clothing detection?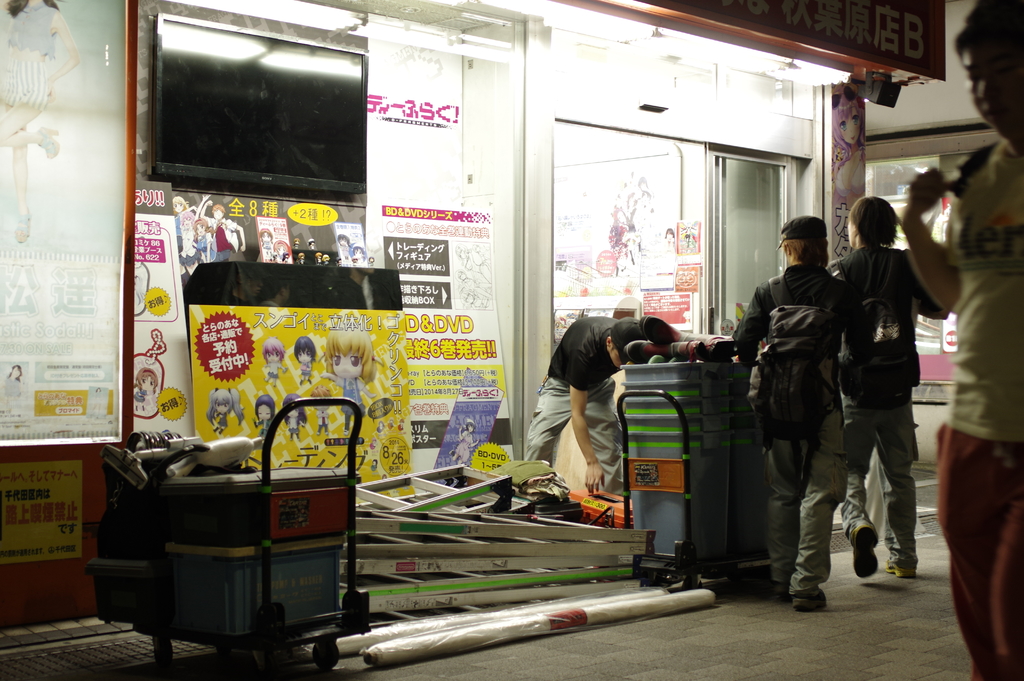
[265, 360, 282, 377]
